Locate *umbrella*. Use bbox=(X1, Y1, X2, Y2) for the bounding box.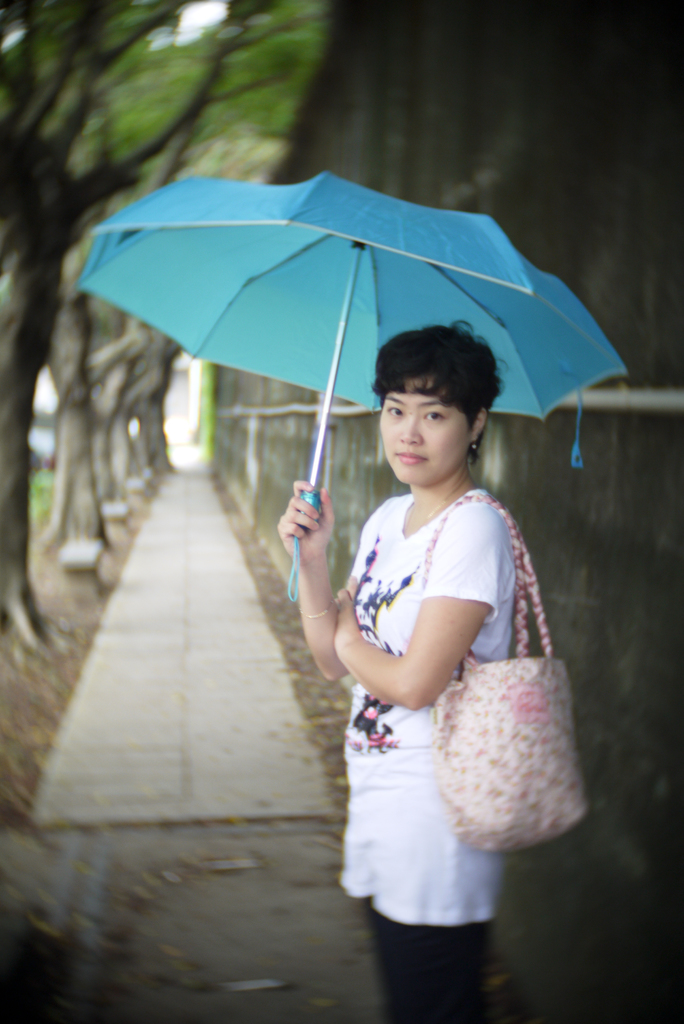
bbox=(72, 176, 629, 601).
